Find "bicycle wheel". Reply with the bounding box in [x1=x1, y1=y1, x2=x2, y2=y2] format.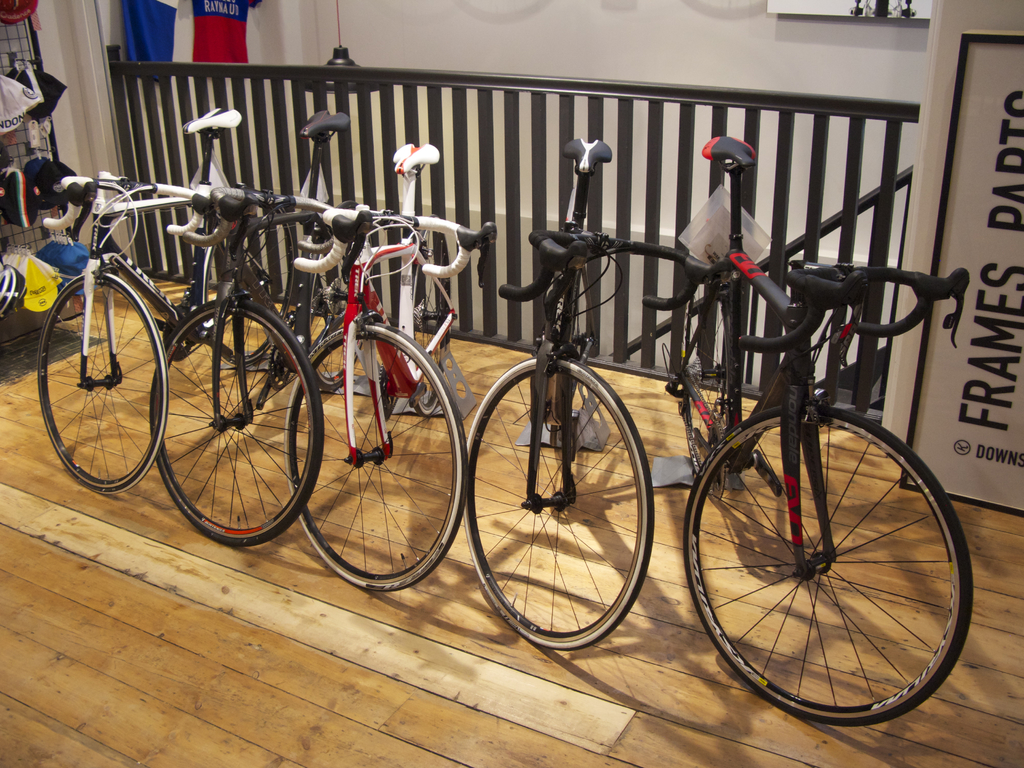
[x1=294, y1=243, x2=374, y2=397].
